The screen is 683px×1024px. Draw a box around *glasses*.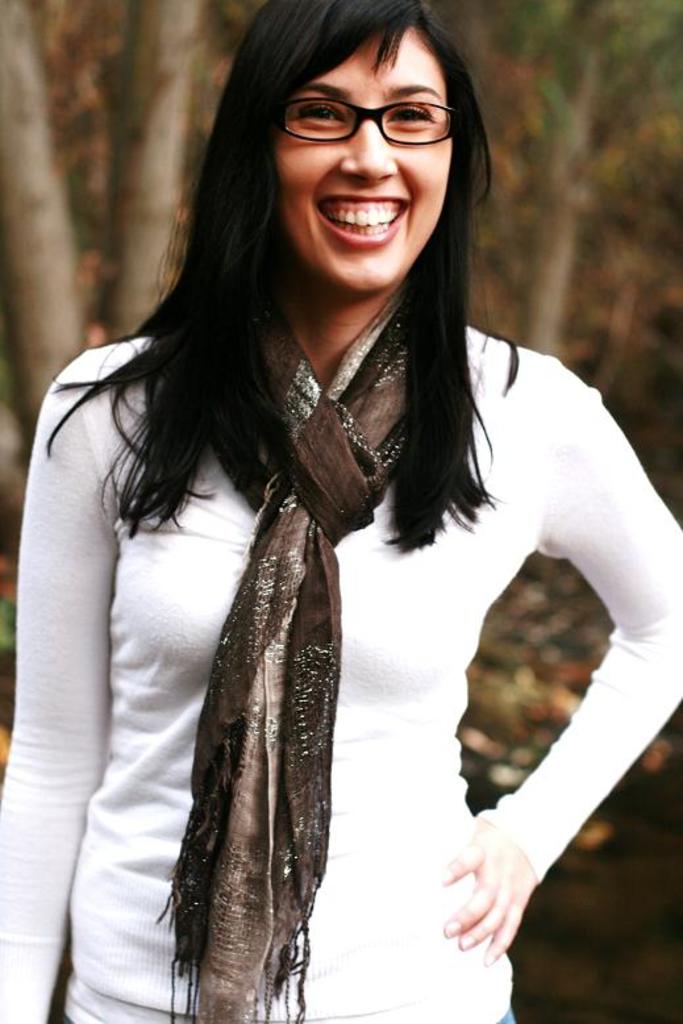
pyautogui.locateOnScreen(247, 75, 475, 147).
